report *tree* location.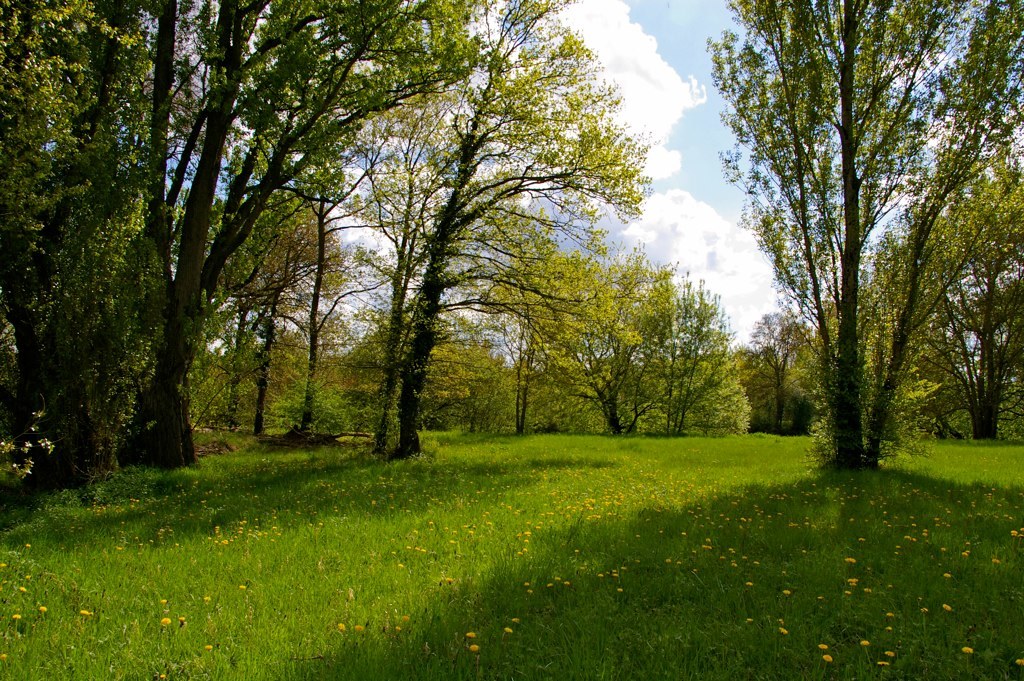
Report: x1=5 y1=0 x2=516 y2=511.
